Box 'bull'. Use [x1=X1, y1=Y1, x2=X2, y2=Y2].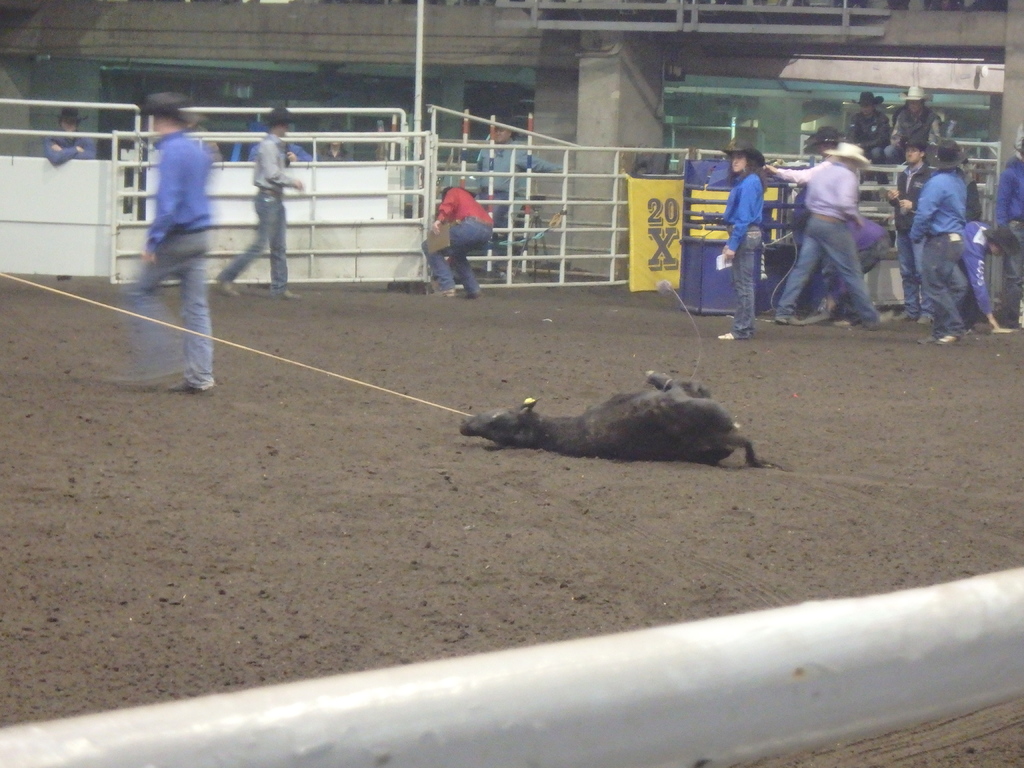
[x1=465, y1=367, x2=755, y2=468].
